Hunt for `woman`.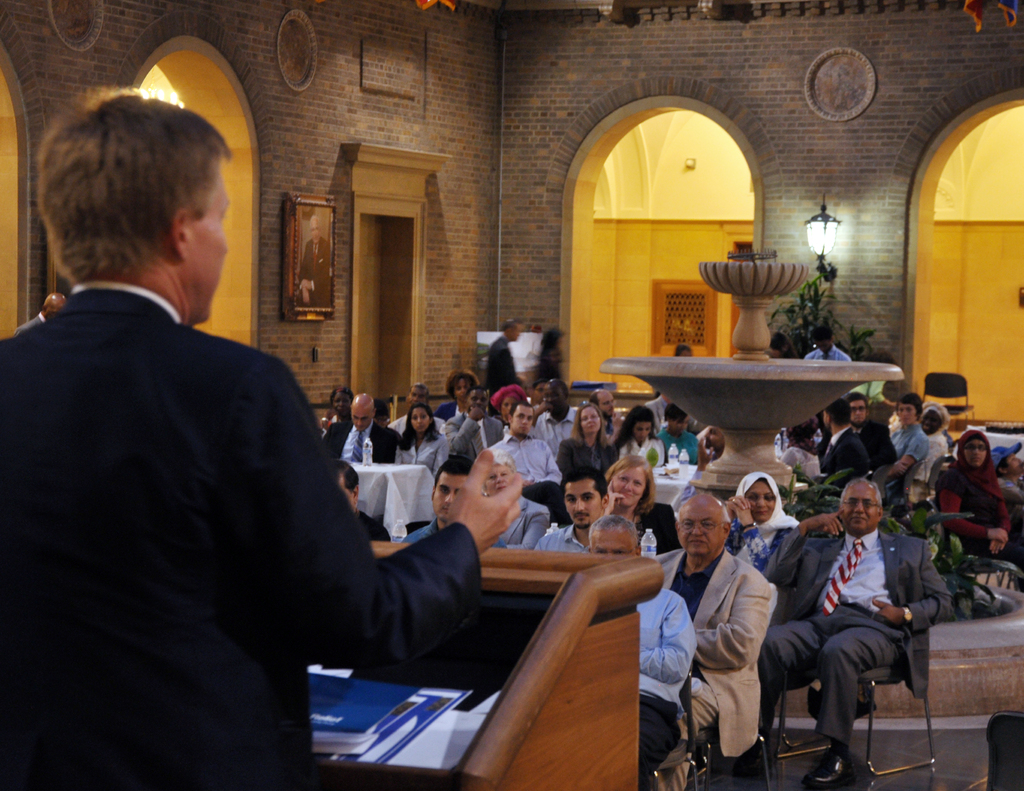
Hunted down at 433 369 483 425.
